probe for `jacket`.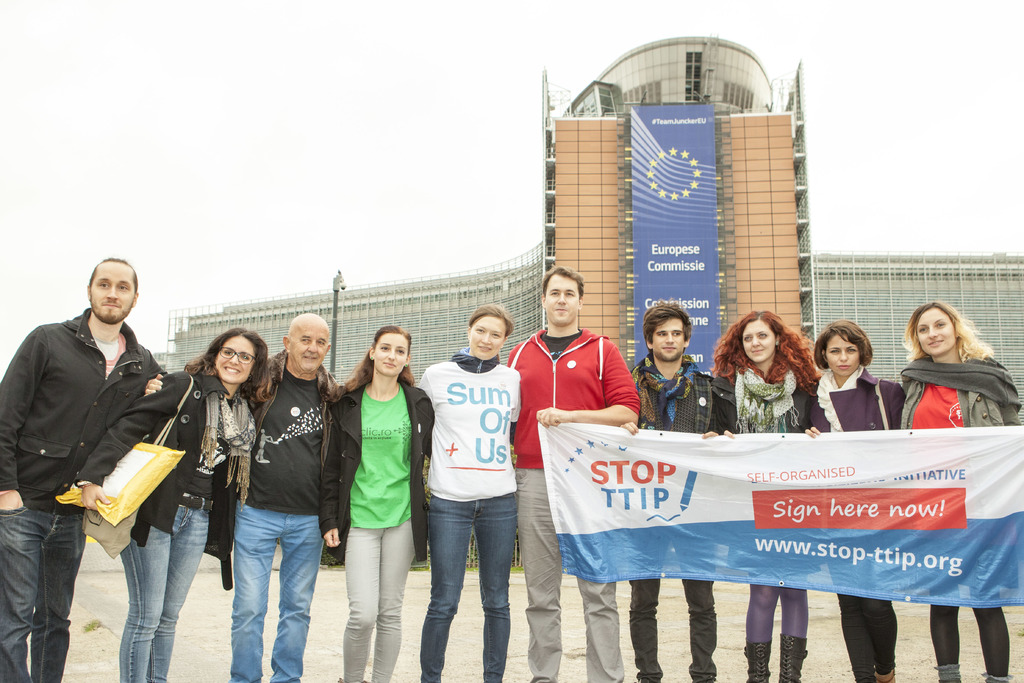
Probe result: left=506, top=322, right=640, bottom=469.
